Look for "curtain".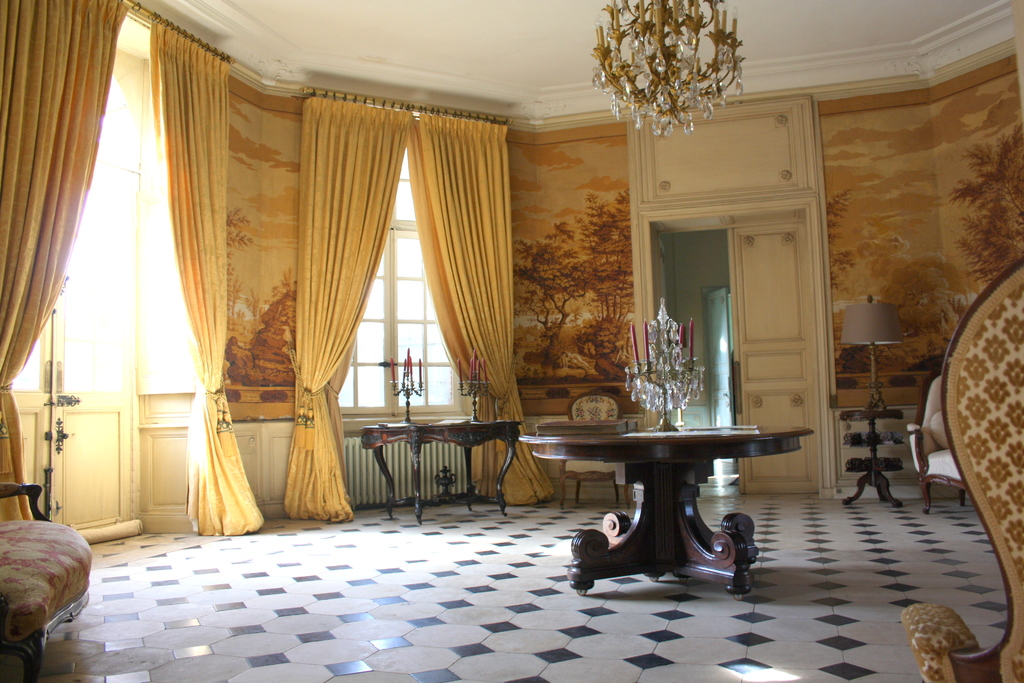
Found: 244,82,537,548.
